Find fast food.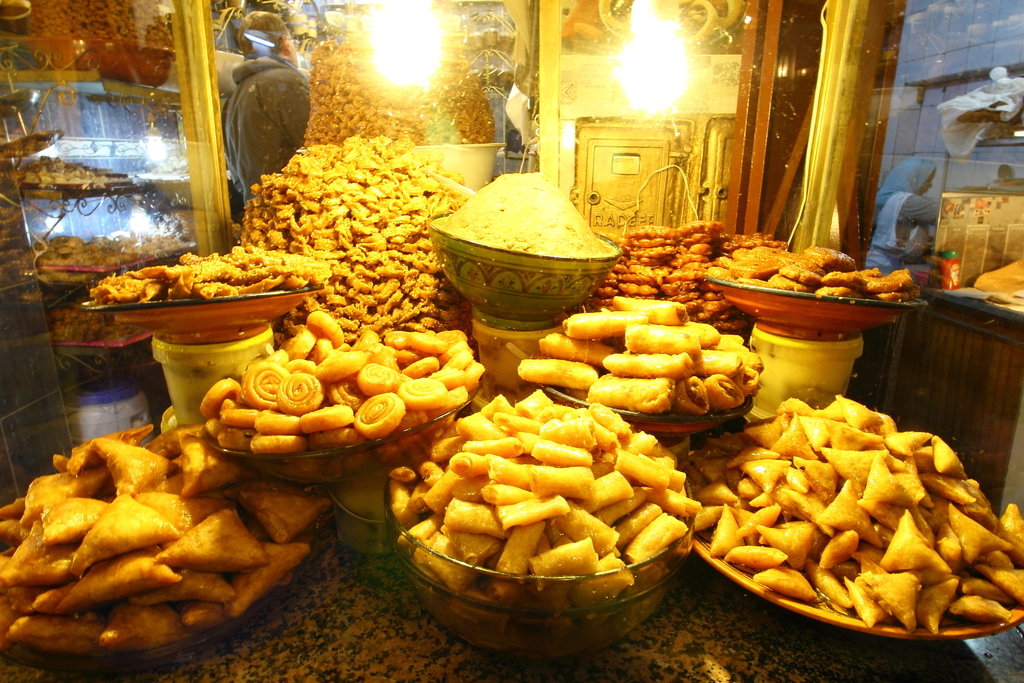
box=[714, 333, 741, 345].
